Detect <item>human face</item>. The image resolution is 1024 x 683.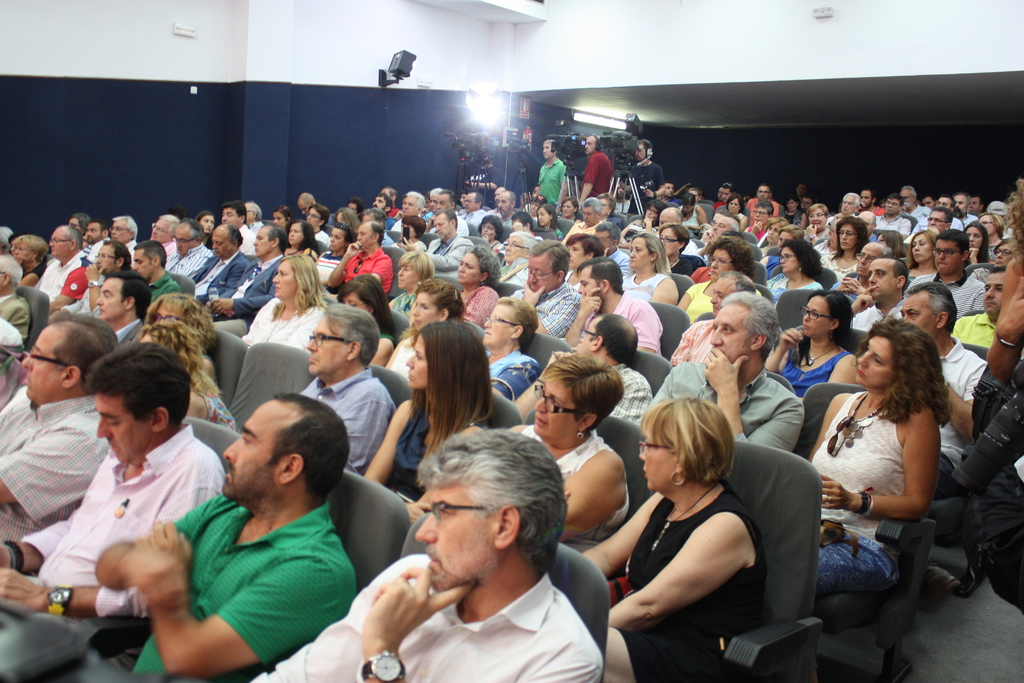
bbox=[435, 194, 452, 217].
